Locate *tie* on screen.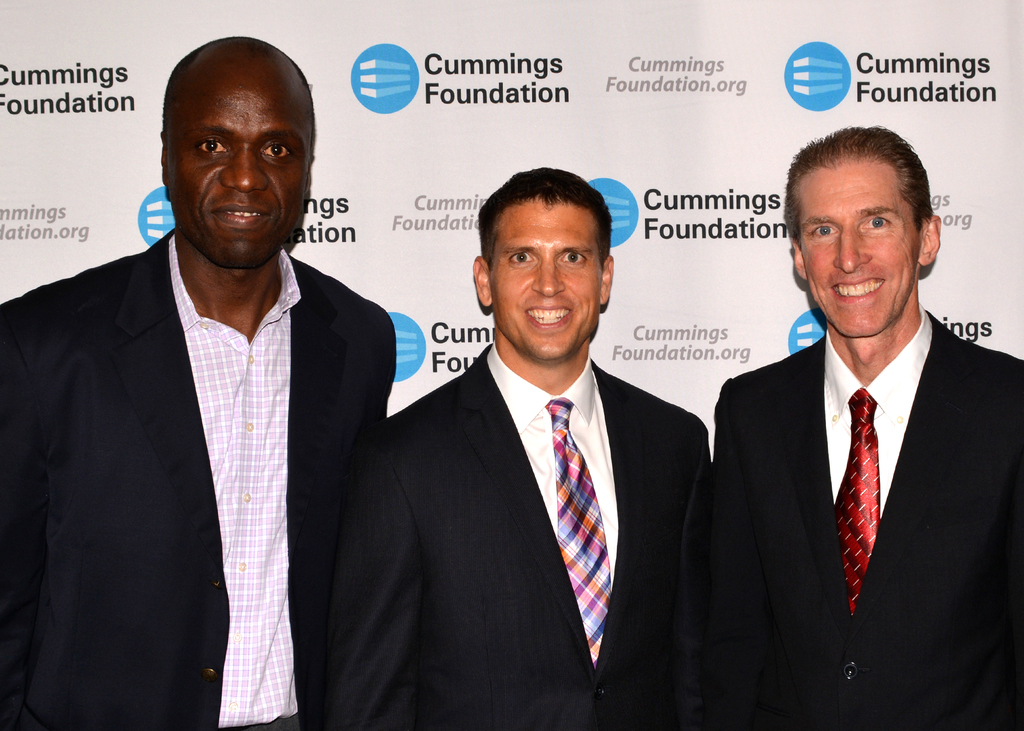
On screen at x1=545, y1=397, x2=616, y2=669.
